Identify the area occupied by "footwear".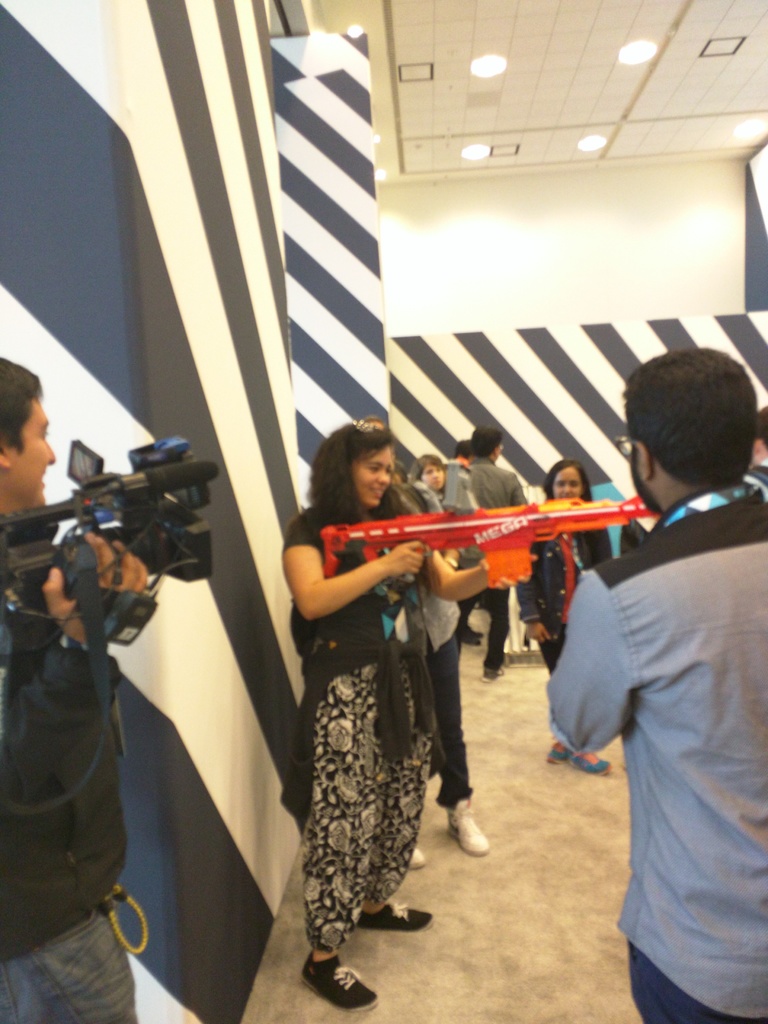
Area: {"x1": 547, "y1": 737, "x2": 569, "y2": 765}.
